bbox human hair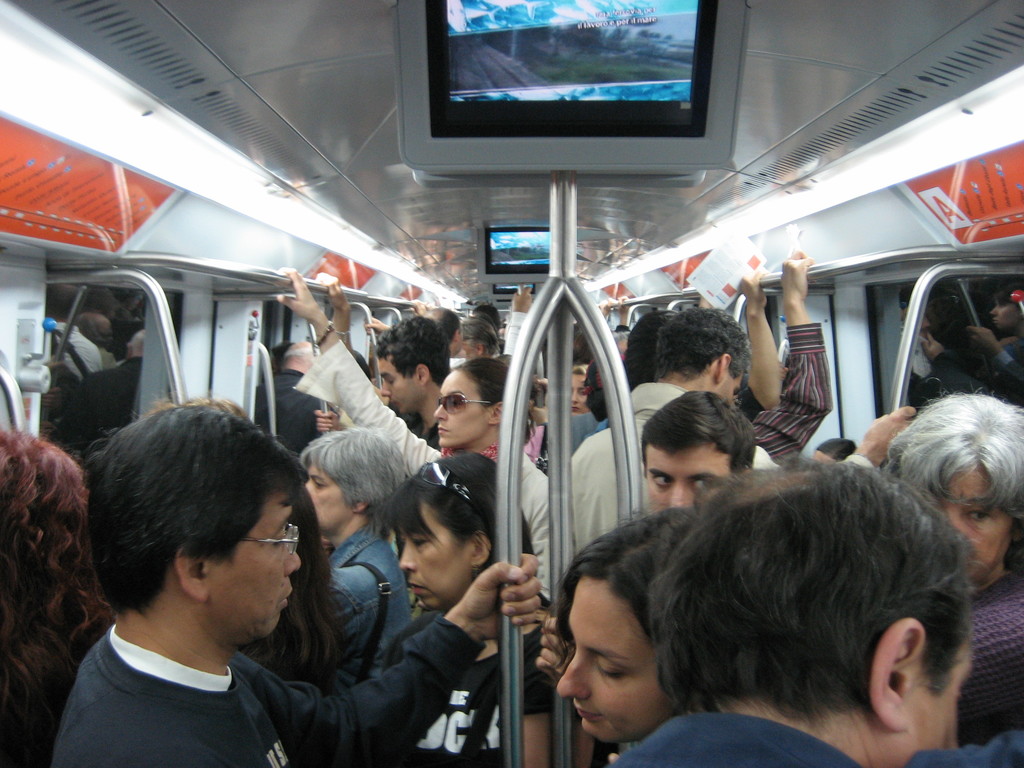
(left=84, top=397, right=317, bottom=621)
